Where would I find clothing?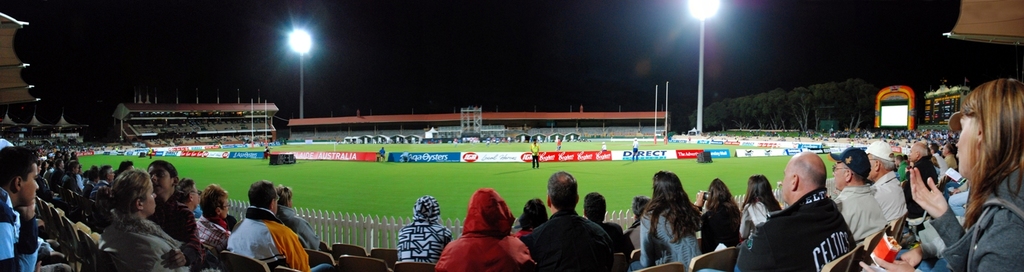
At {"x1": 96, "y1": 212, "x2": 190, "y2": 271}.
